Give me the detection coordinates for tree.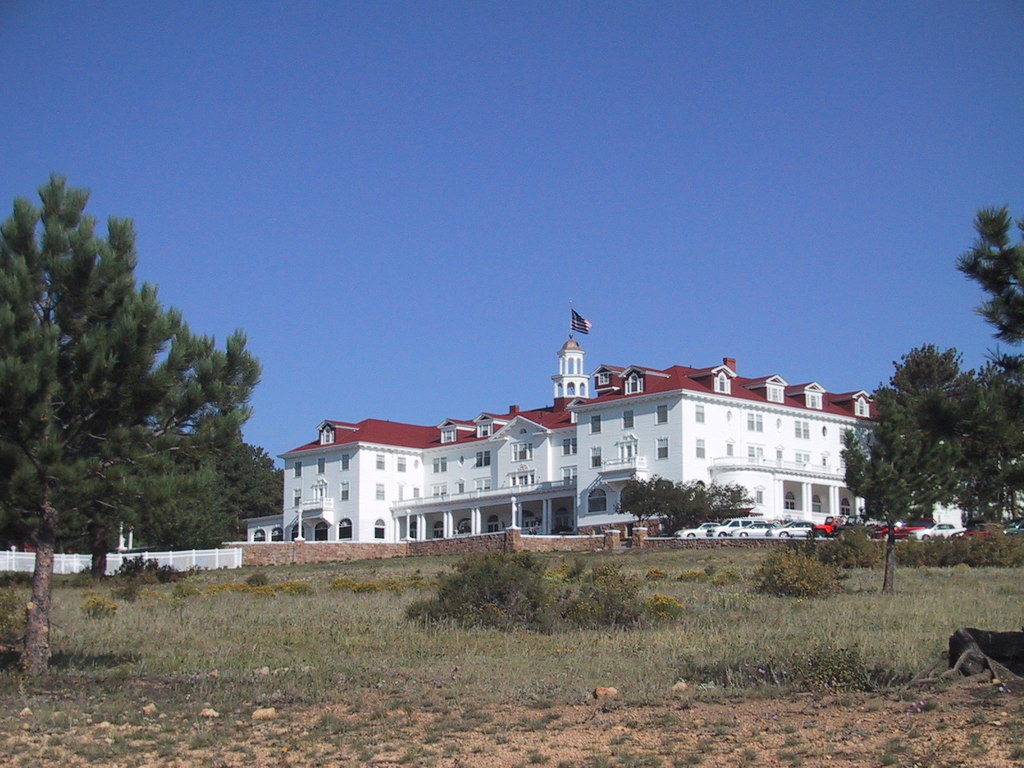
l=954, t=204, r=1023, b=349.
